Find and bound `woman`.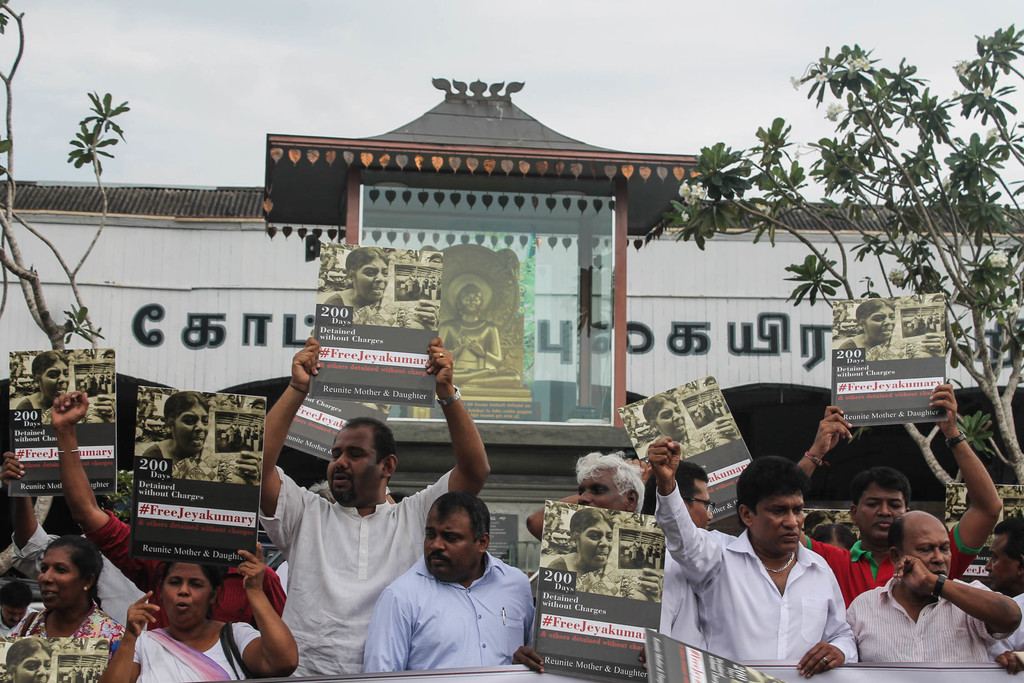
Bound: [x1=325, y1=243, x2=435, y2=328].
